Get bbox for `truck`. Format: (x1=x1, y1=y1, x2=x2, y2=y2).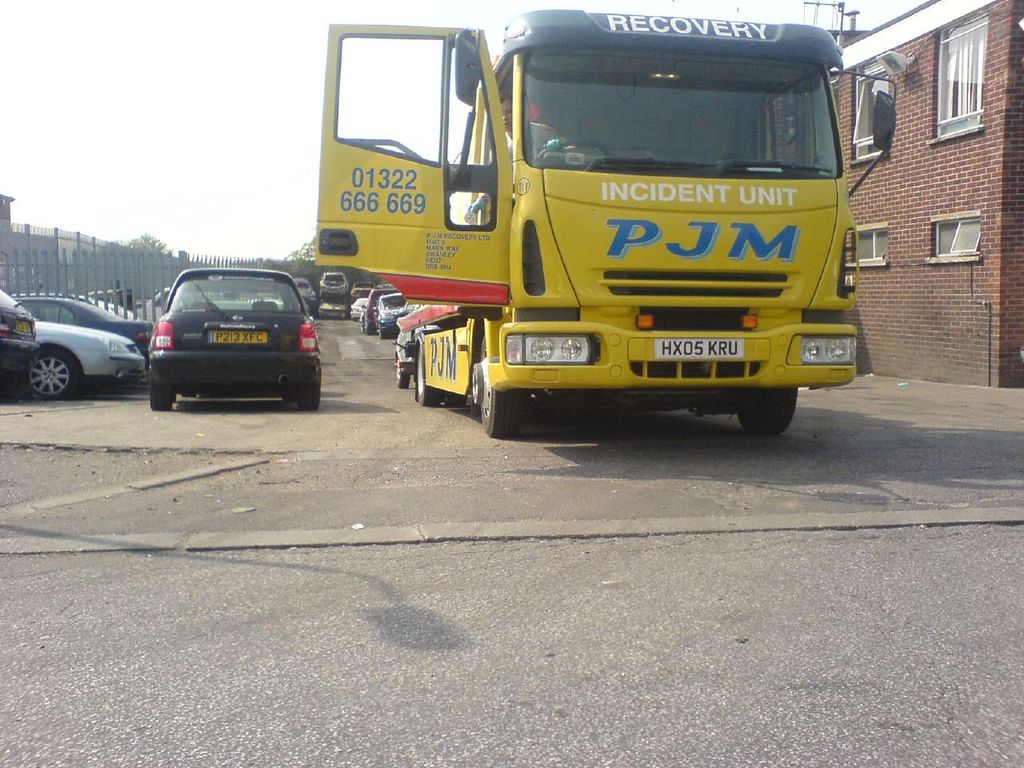
(x1=308, y1=13, x2=874, y2=449).
